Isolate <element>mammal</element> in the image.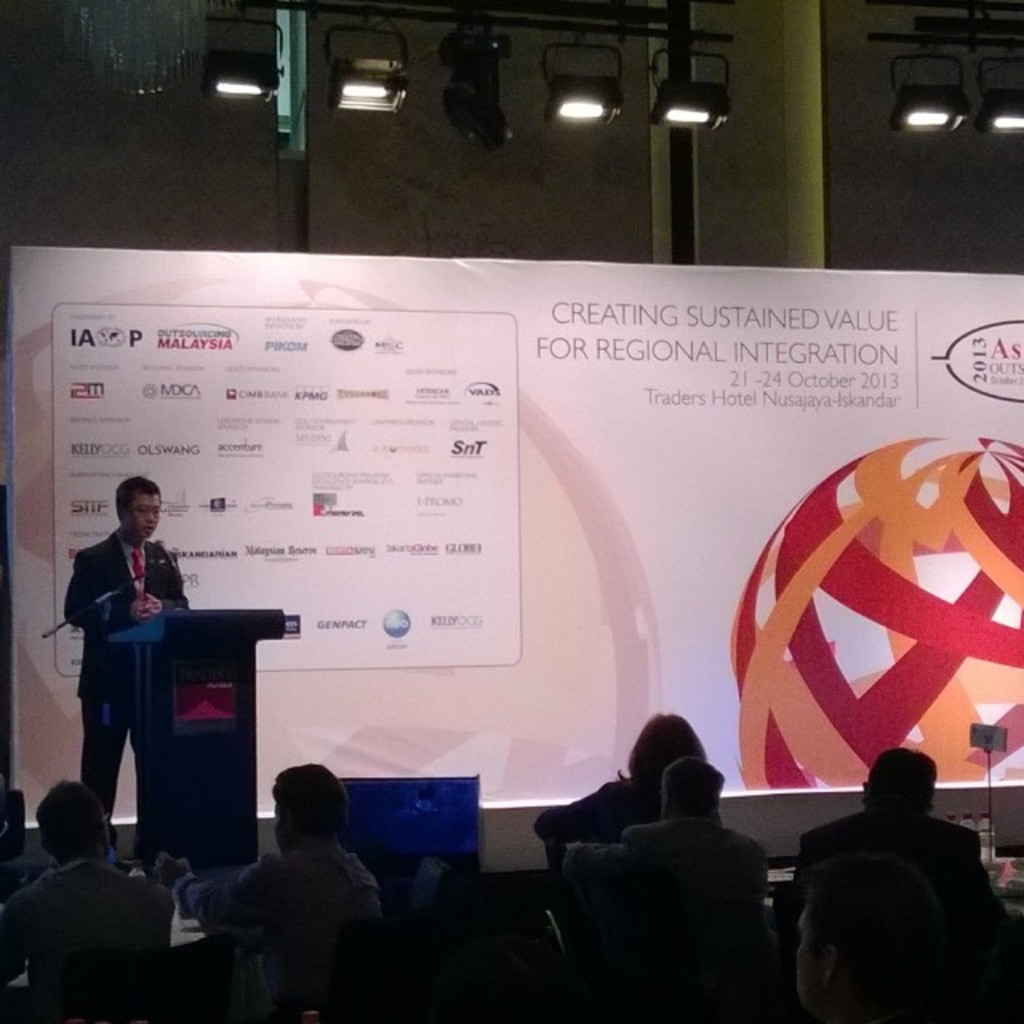
Isolated region: locate(178, 755, 381, 1022).
